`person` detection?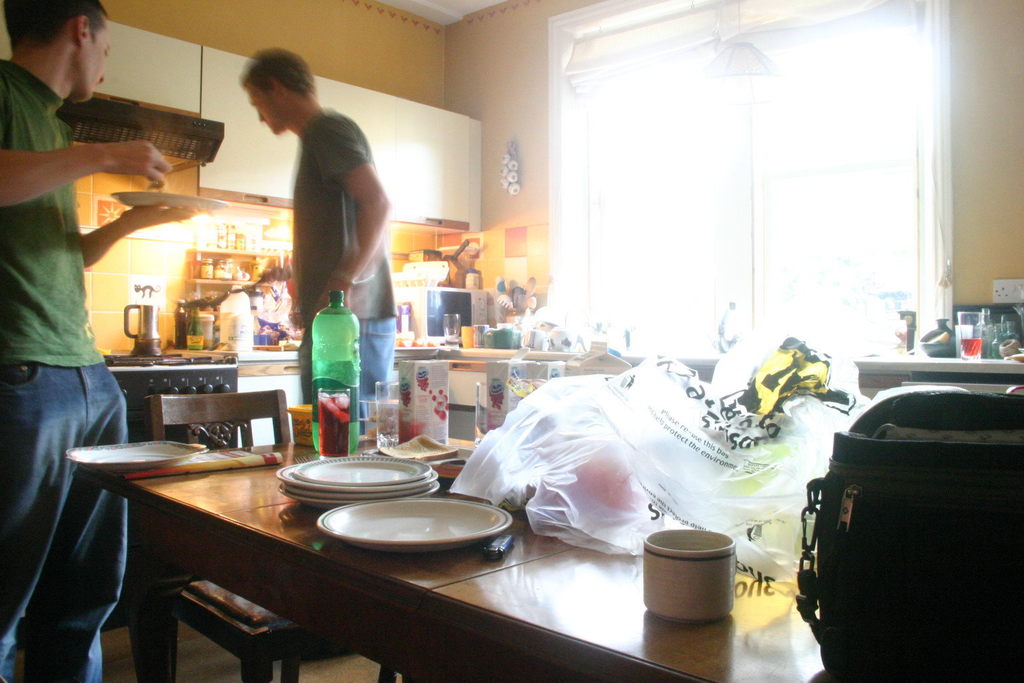
<region>241, 45, 403, 439</region>
